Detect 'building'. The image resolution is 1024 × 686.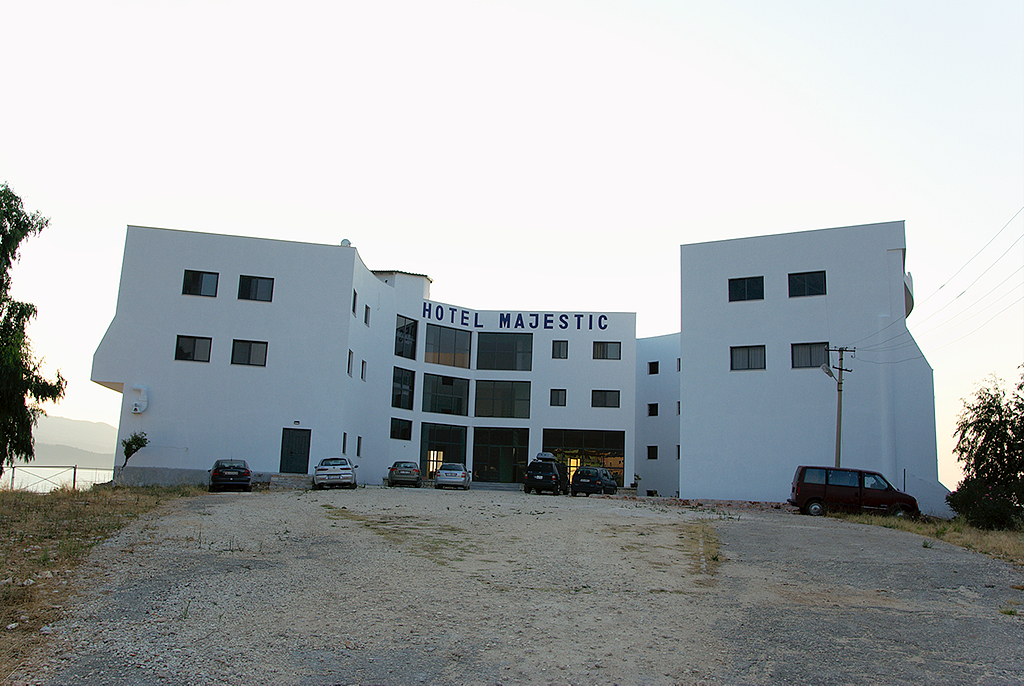
{"left": 70, "top": 220, "right": 945, "bottom": 499}.
